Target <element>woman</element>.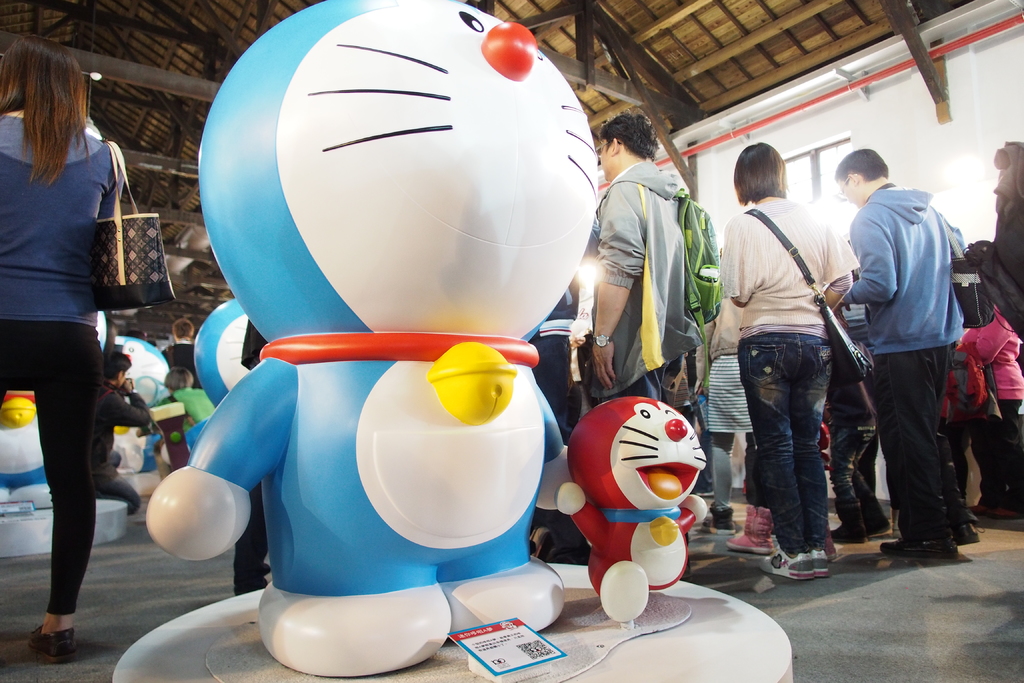
Target region: <bbox>717, 142, 851, 589</bbox>.
